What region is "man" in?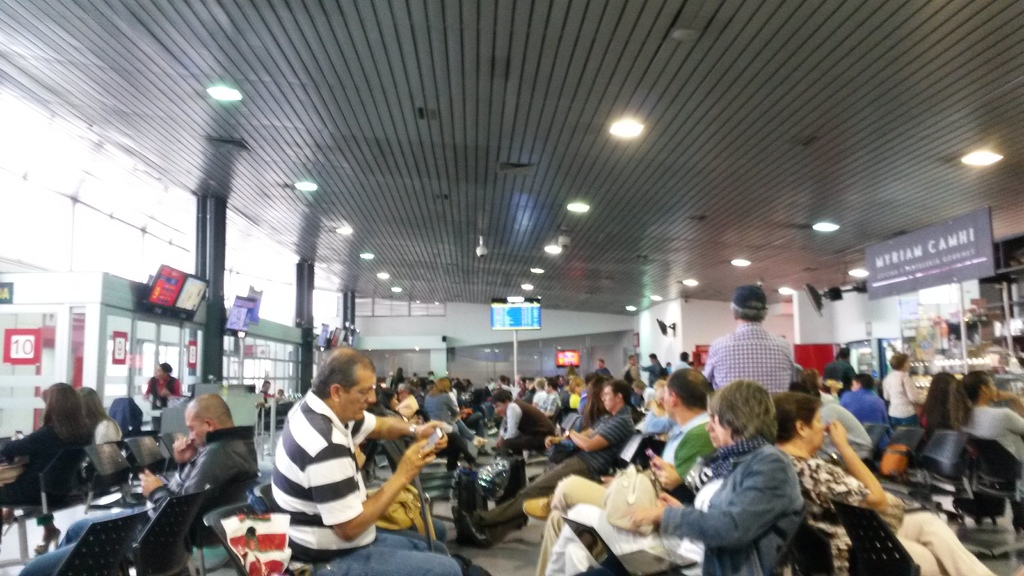
BBox(594, 356, 612, 380).
